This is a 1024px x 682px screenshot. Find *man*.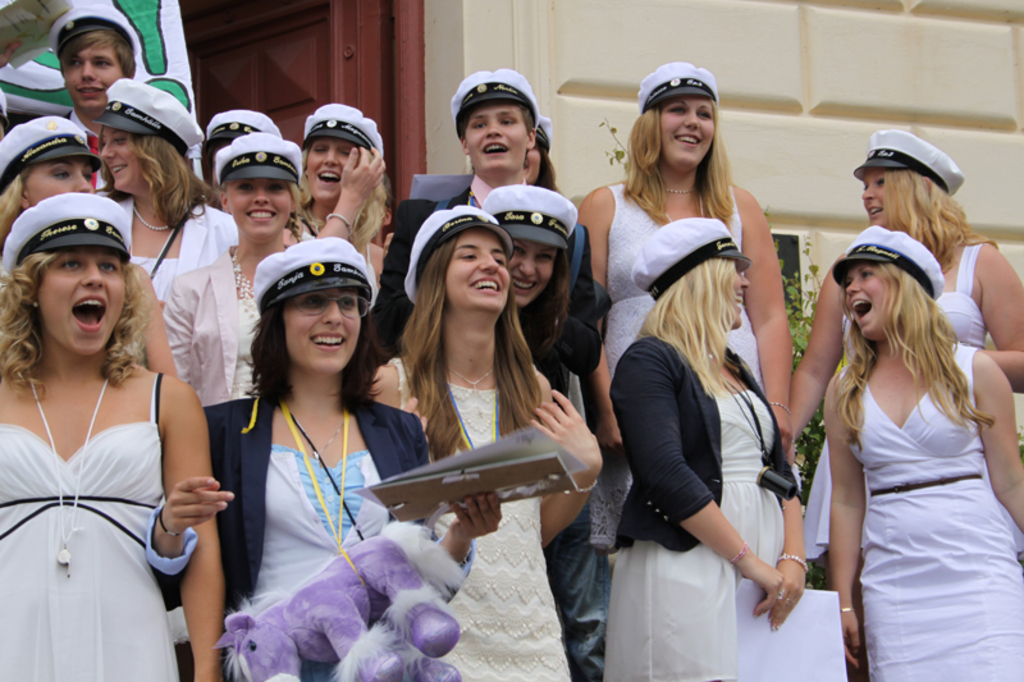
Bounding box: (364,67,603,403).
